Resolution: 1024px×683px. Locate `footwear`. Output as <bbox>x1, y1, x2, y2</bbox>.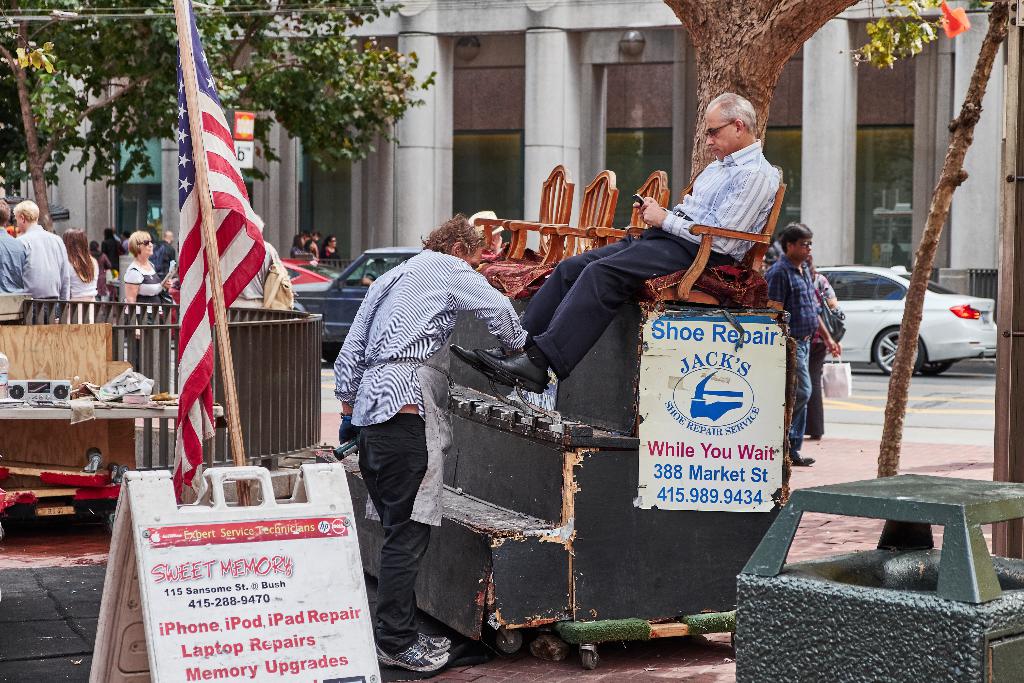
<bbox>378, 633, 451, 673</bbox>.
